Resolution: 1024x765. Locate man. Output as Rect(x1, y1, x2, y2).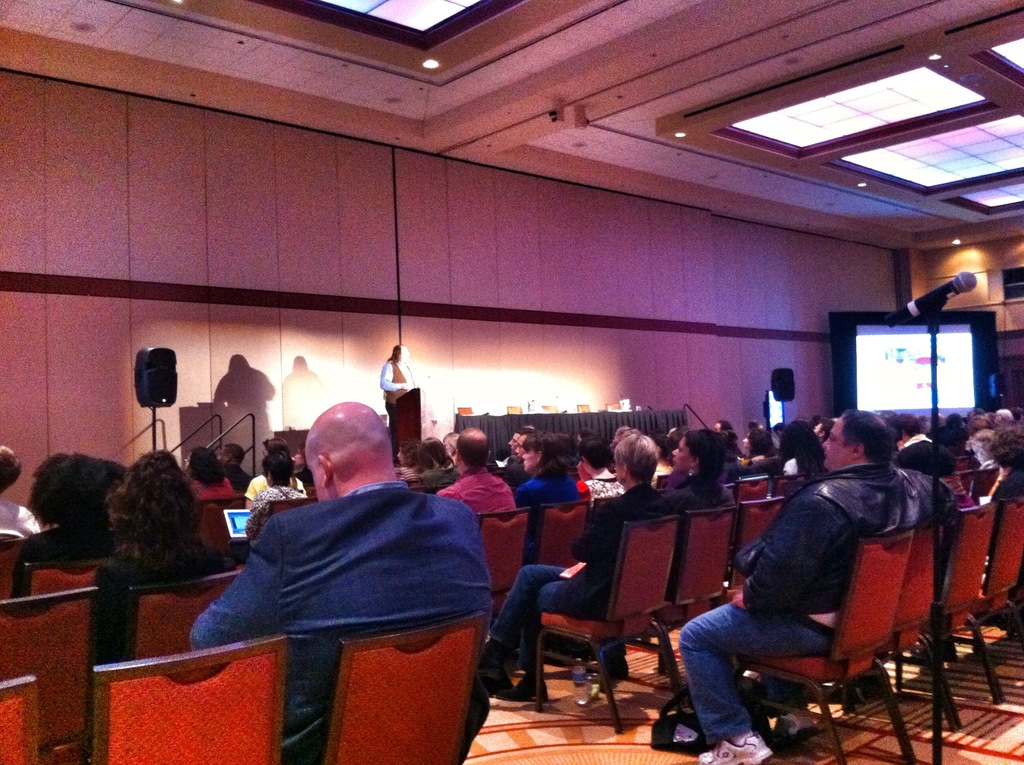
Rect(494, 427, 532, 463).
